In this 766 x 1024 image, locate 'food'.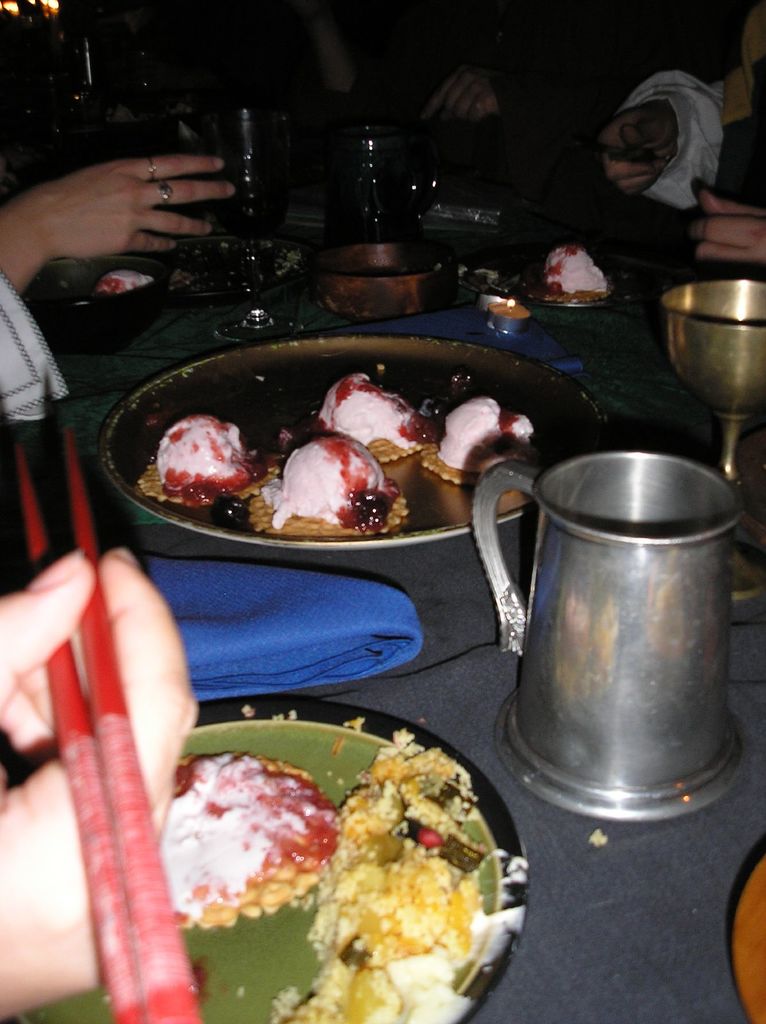
Bounding box: <region>169, 266, 195, 296</region>.
